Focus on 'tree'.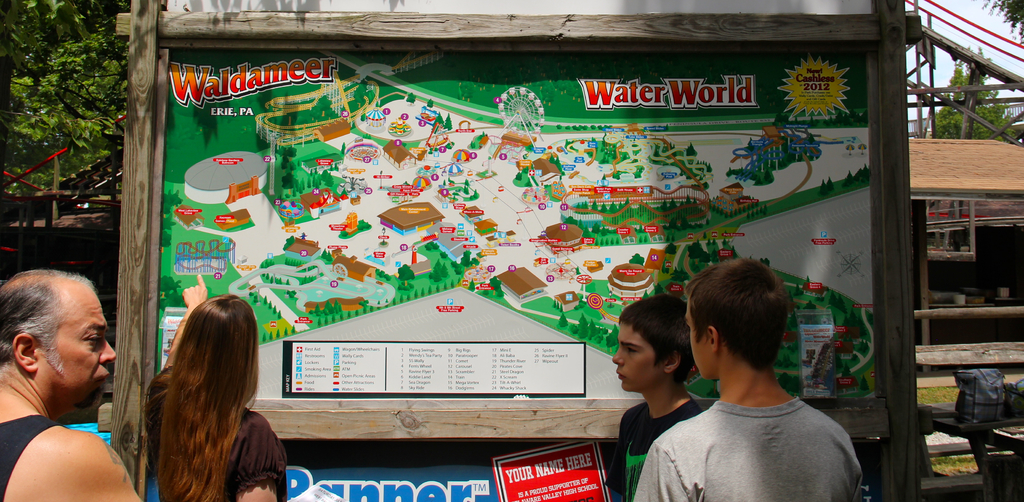
Focused at x1=685 y1=141 x2=698 y2=157.
